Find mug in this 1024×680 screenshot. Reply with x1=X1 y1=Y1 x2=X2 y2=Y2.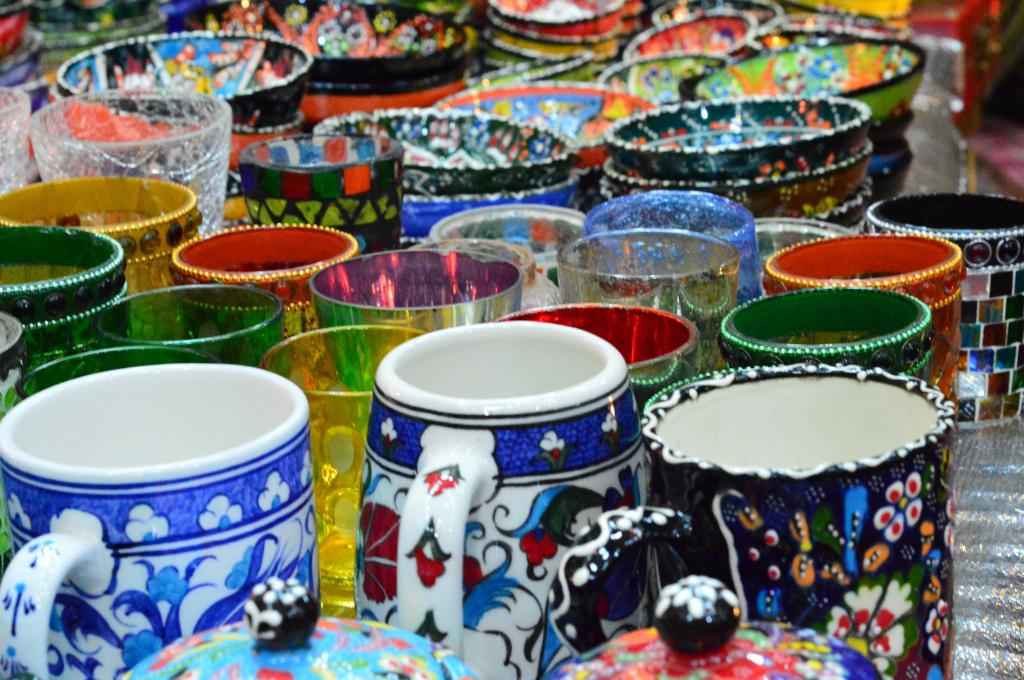
x1=865 y1=193 x2=1023 y2=422.
